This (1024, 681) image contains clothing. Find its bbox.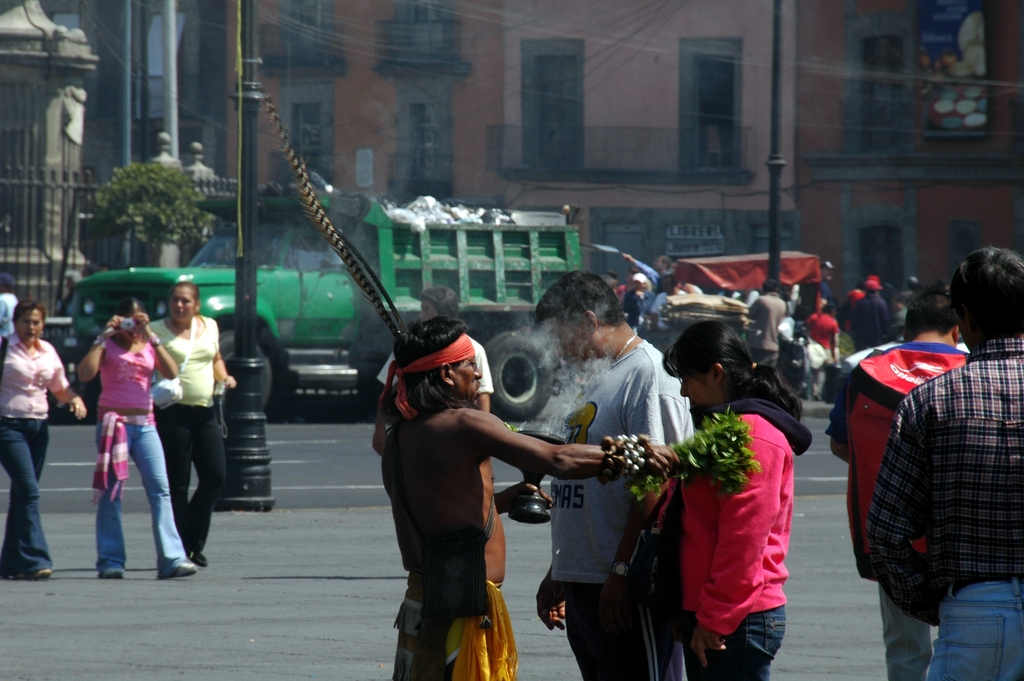
locate(620, 405, 801, 680).
